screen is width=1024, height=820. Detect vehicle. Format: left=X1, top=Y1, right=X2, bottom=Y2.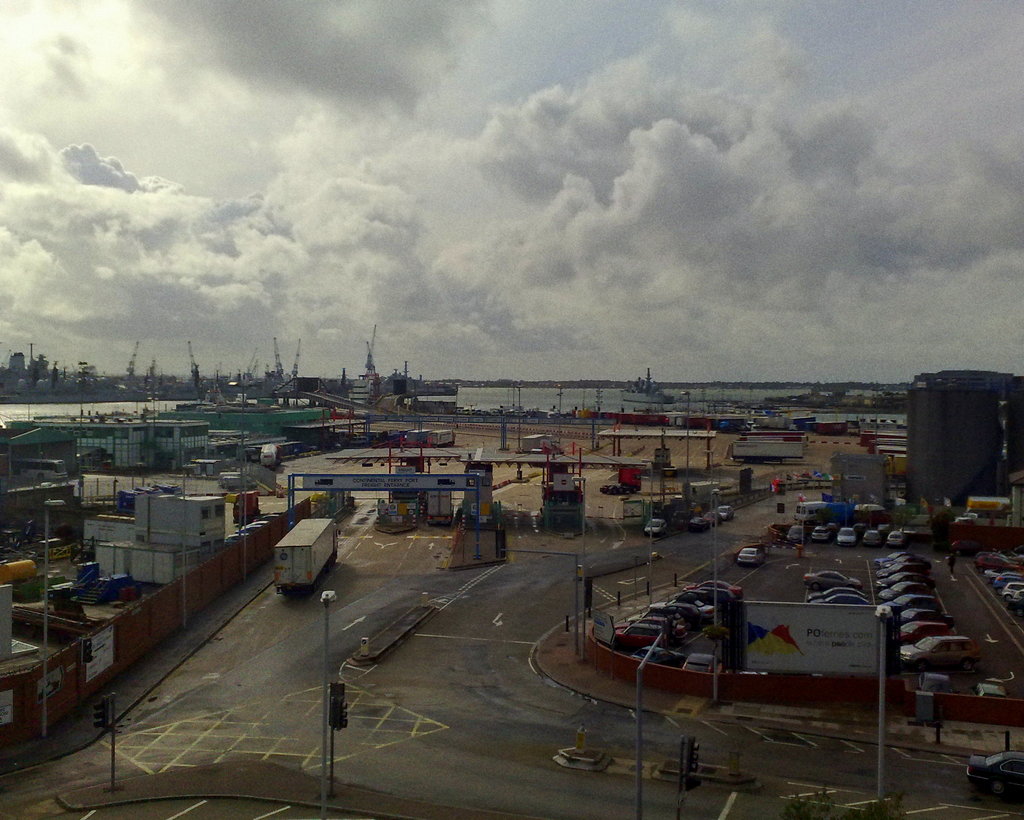
left=874, top=595, right=935, bottom=623.
